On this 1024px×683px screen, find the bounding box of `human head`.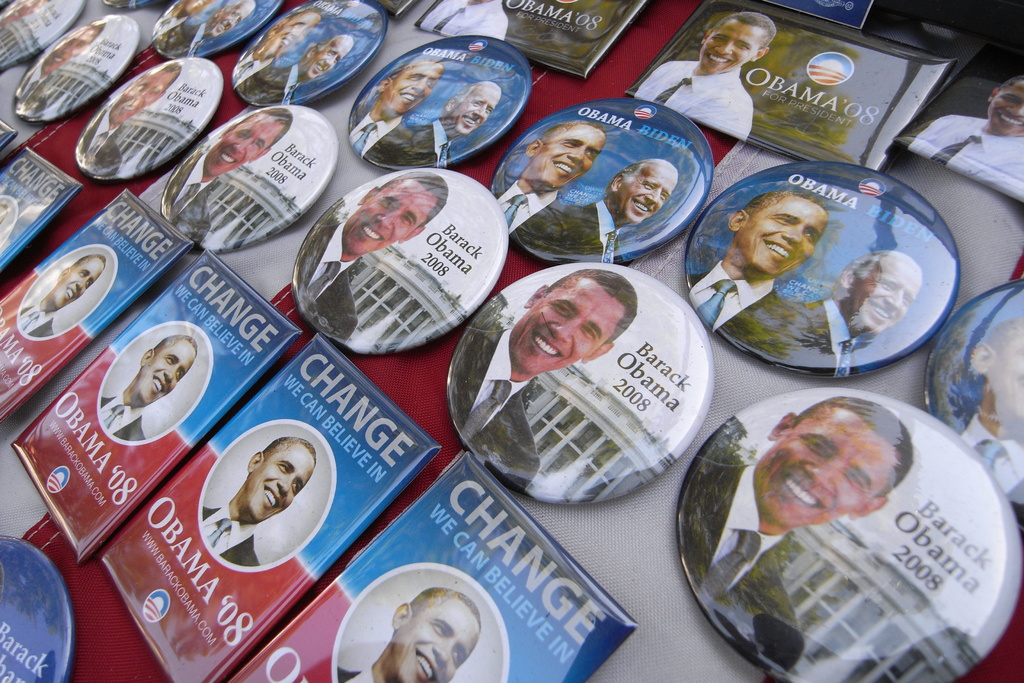
Bounding box: locate(198, 108, 292, 177).
